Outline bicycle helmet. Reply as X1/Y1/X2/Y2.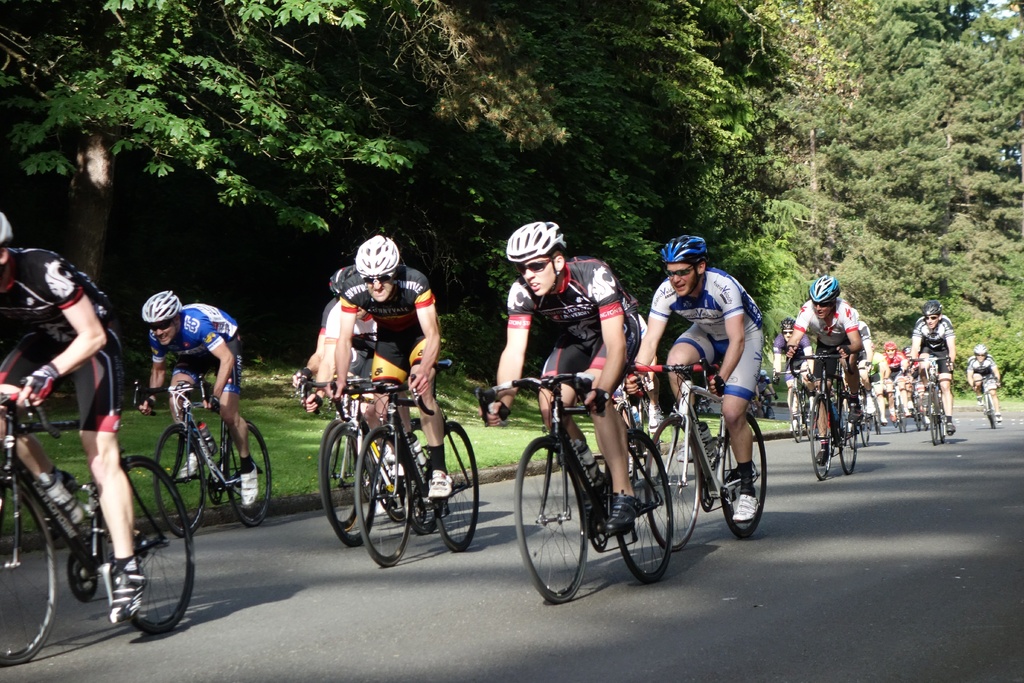
355/234/406/302.
